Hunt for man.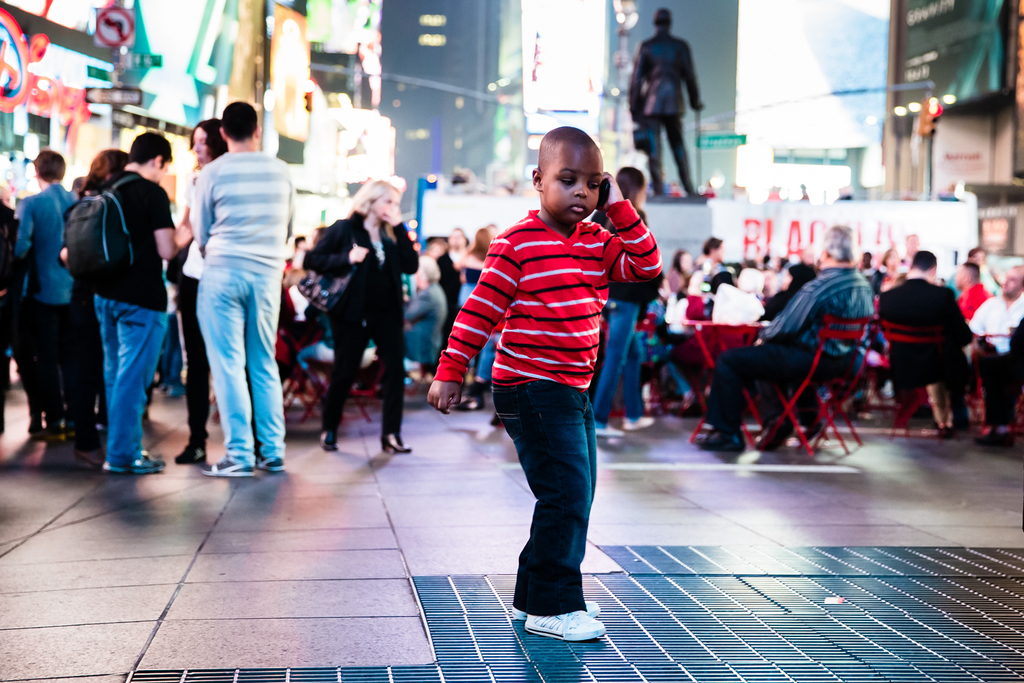
Hunted down at 690 225 875 456.
